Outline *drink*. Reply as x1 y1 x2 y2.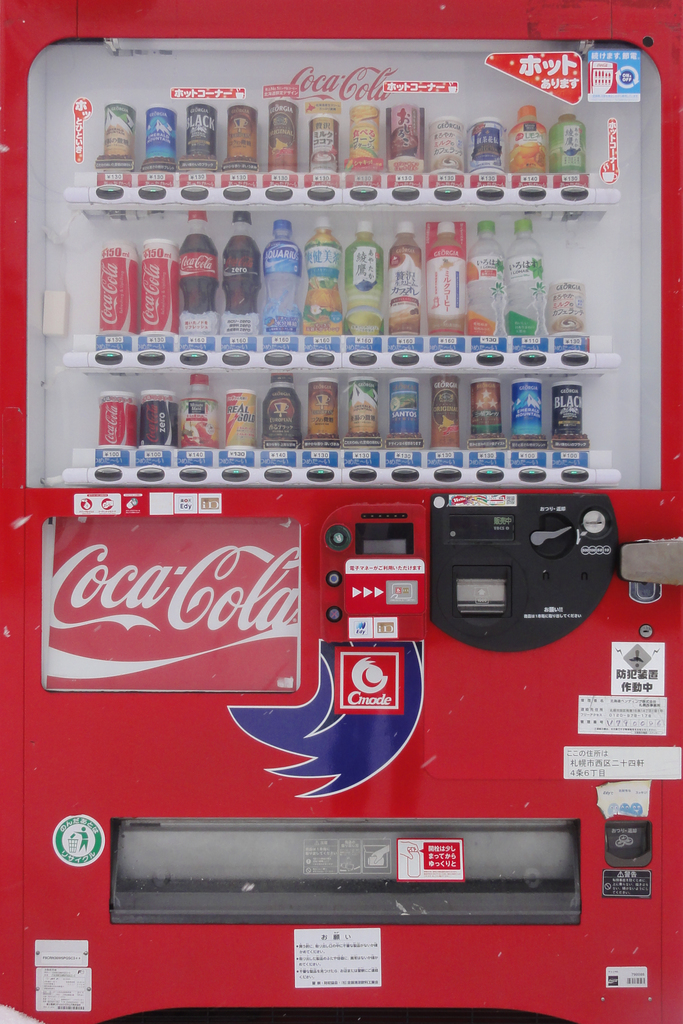
350 225 384 333.
